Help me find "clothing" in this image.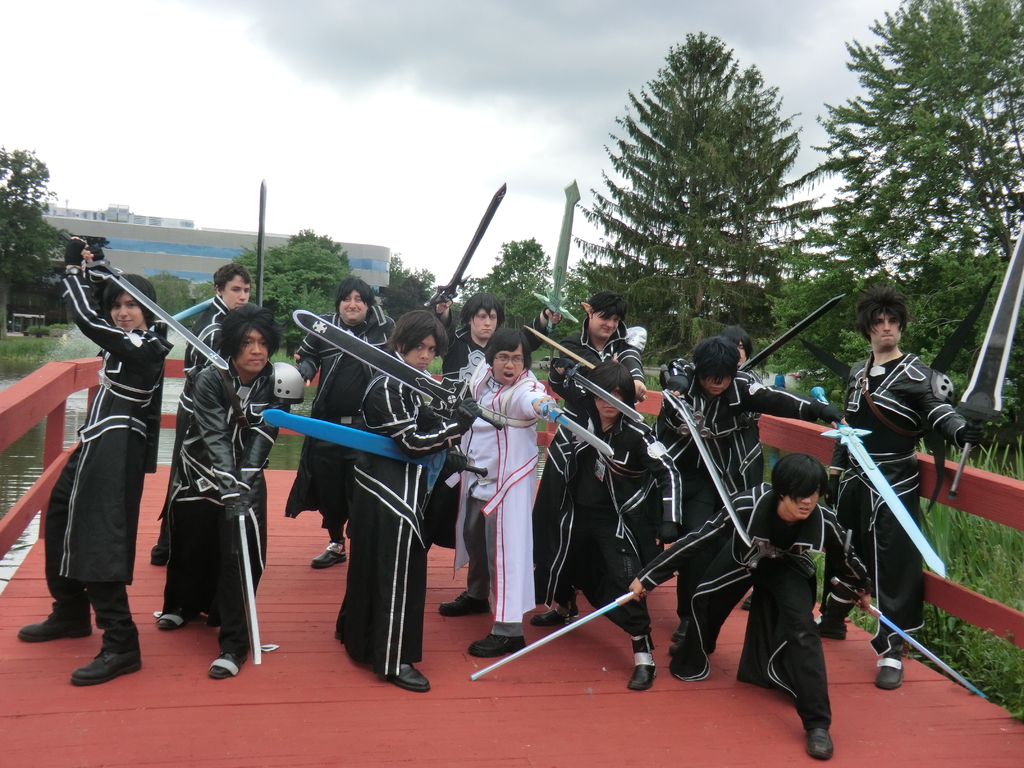
Found it: (806, 340, 963, 651).
